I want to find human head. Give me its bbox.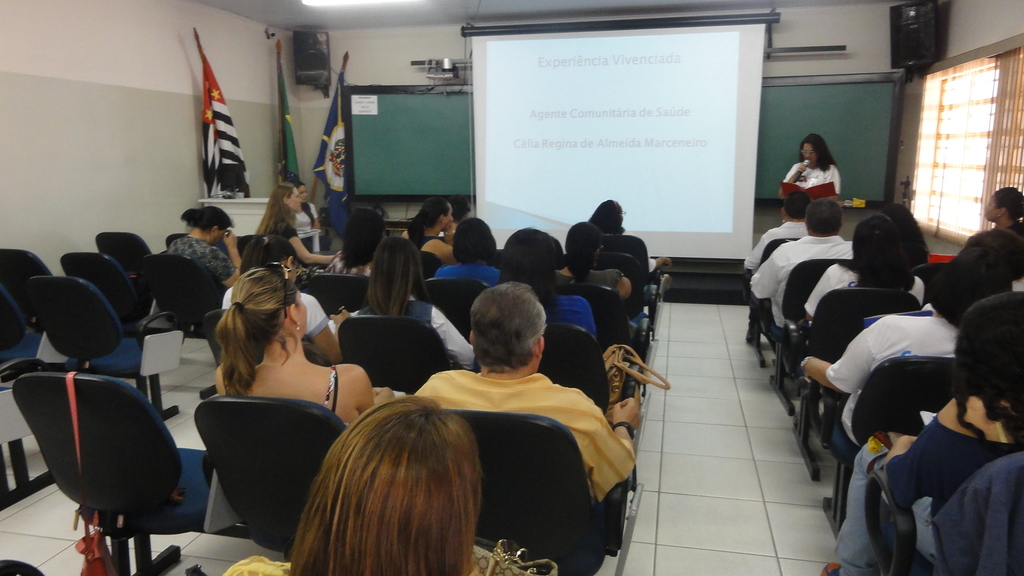
878,201,917,243.
